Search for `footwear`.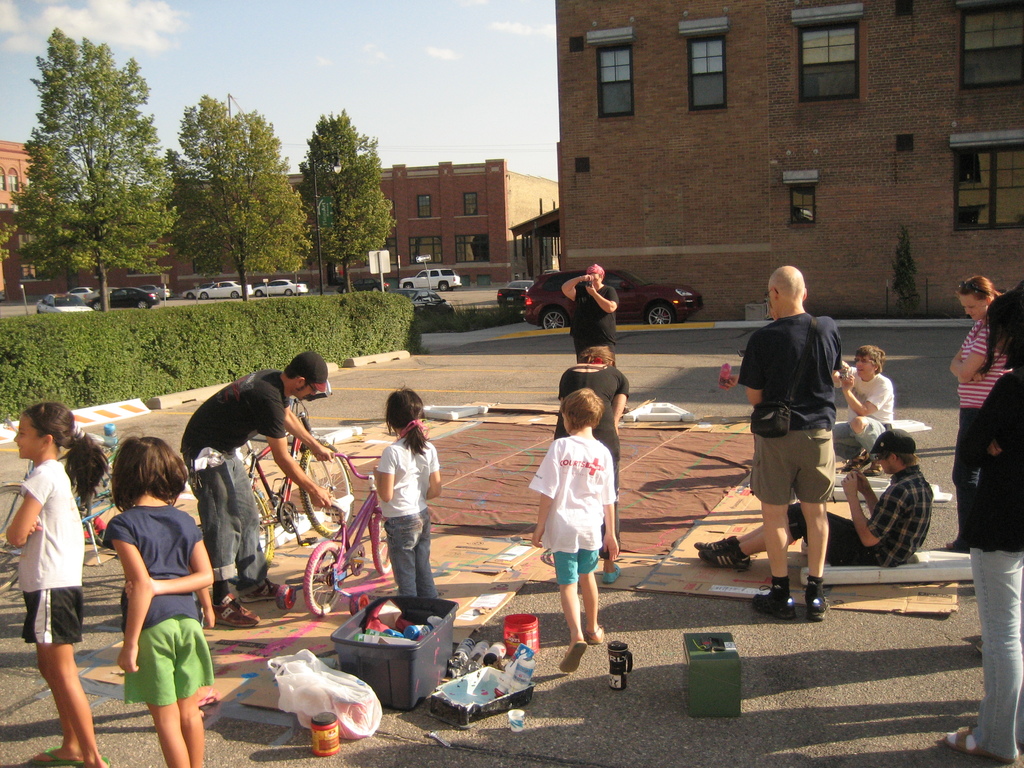
Found at x1=24, y1=742, x2=102, y2=767.
